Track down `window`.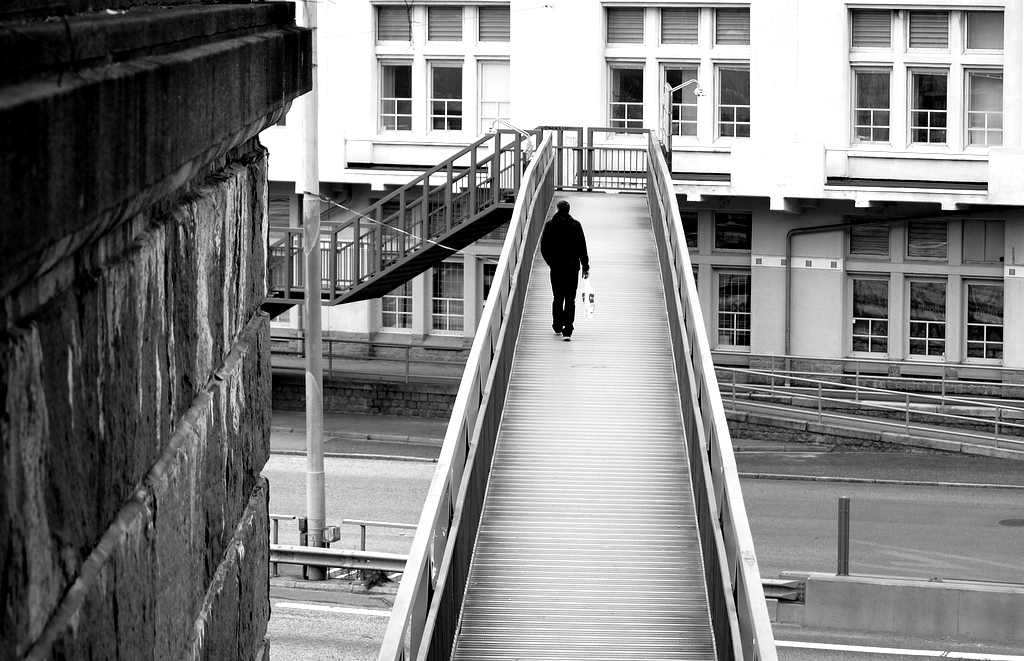
Tracked to [438, 55, 477, 122].
